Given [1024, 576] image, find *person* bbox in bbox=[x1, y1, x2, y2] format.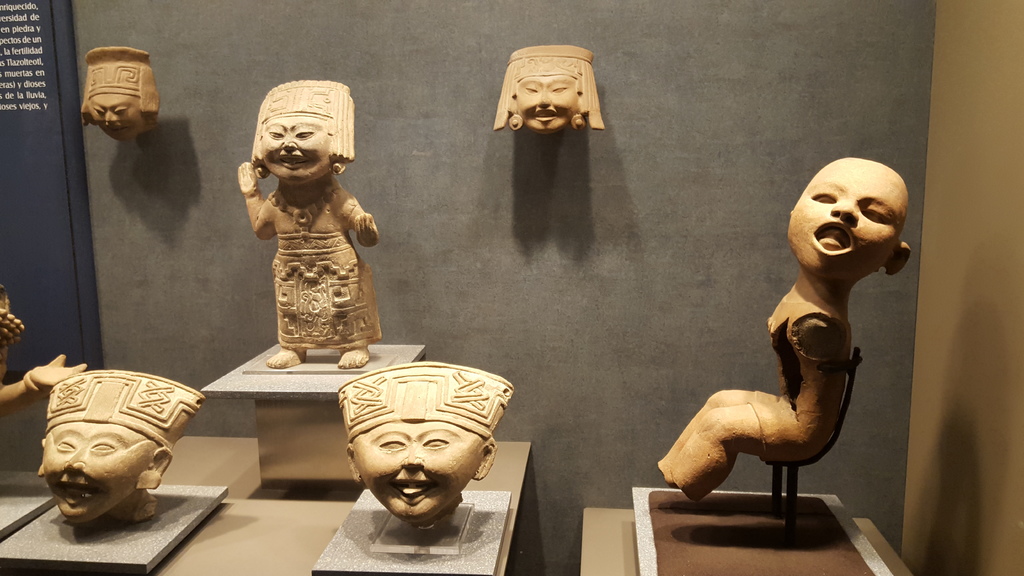
bbox=[79, 47, 161, 142].
